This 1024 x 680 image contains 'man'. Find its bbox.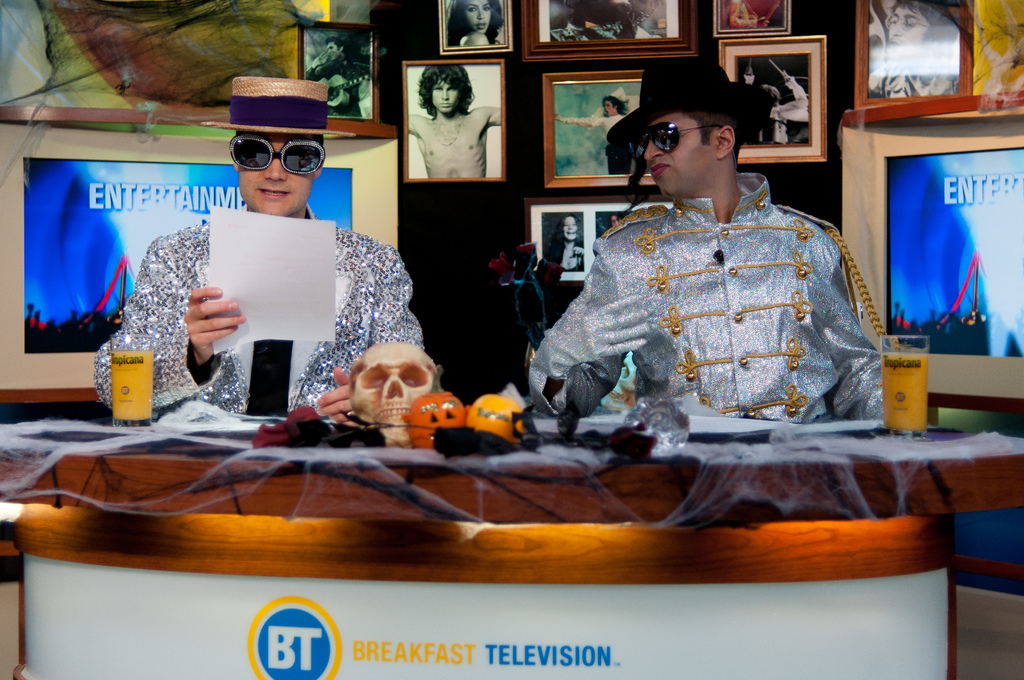
[left=300, top=33, right=369, bottom=120].
